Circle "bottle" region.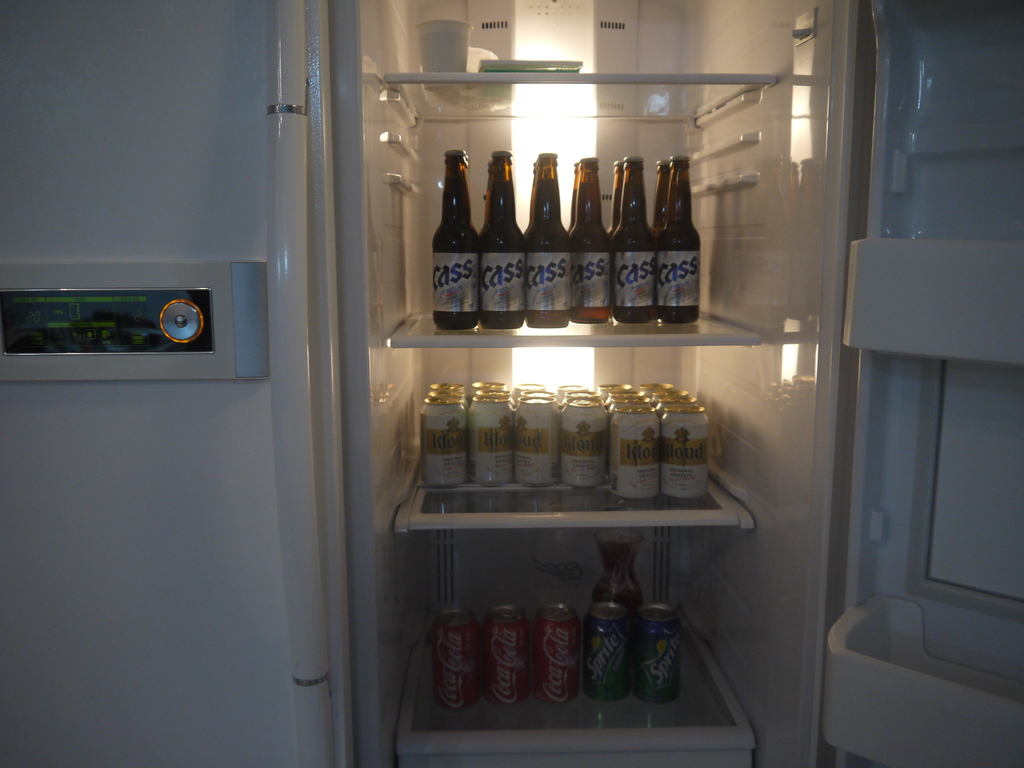
Region: locate(431, 148, 482, 328).
